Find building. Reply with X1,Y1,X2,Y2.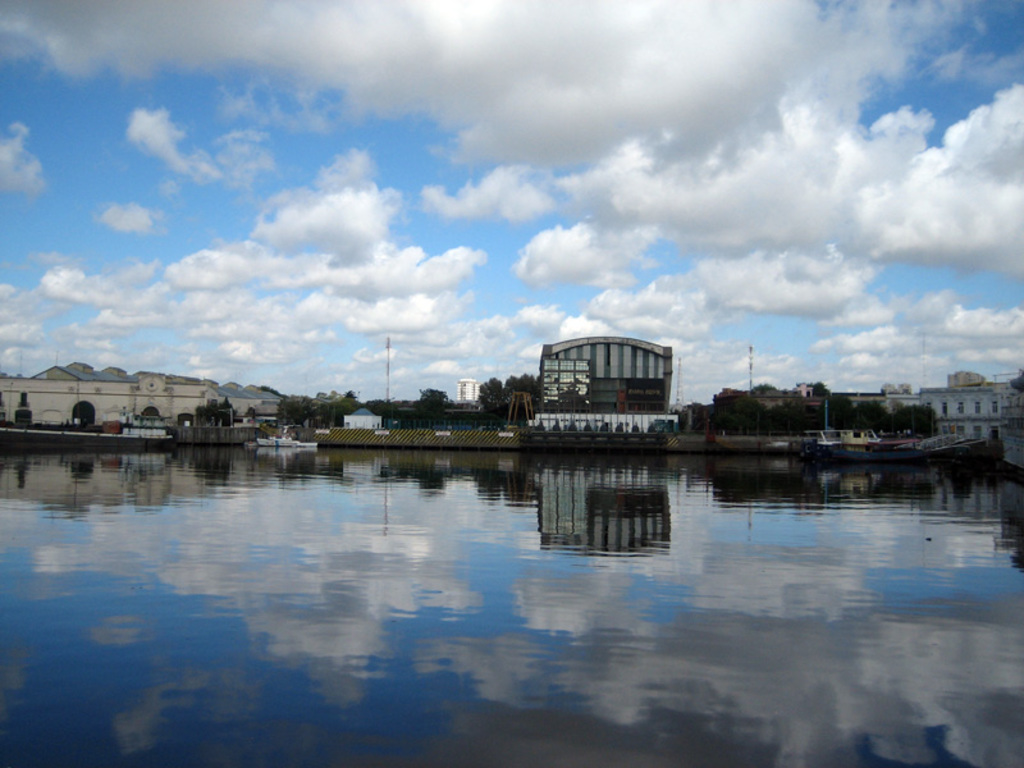
910,381,1020,438.
